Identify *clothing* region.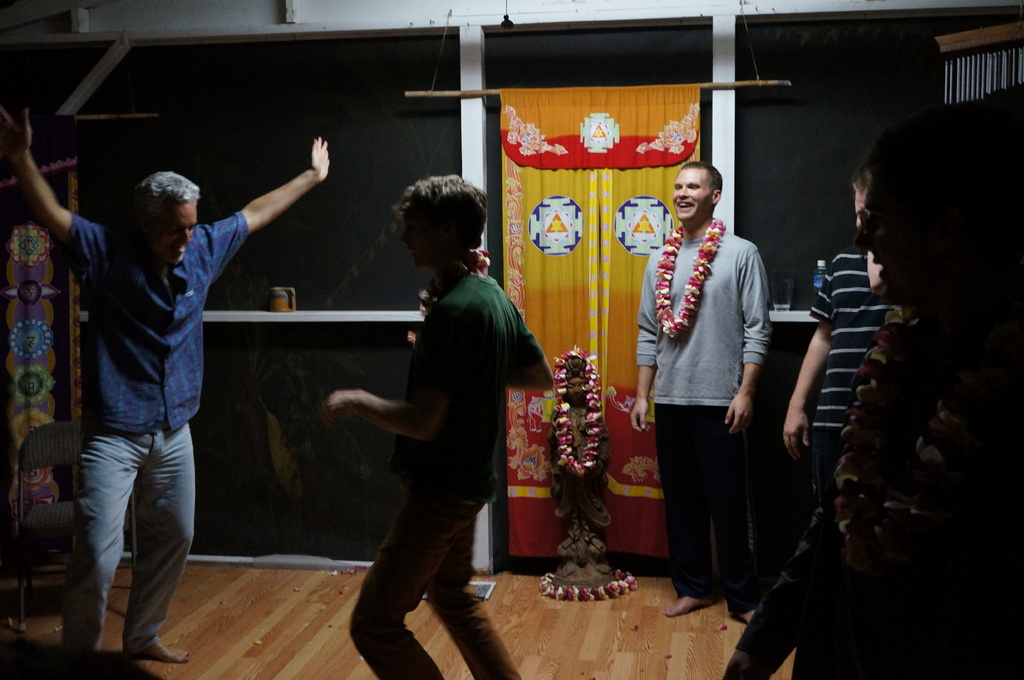
Region: {"x1": 806, "y1": 242, "x2": 893, "y2": 493}.
